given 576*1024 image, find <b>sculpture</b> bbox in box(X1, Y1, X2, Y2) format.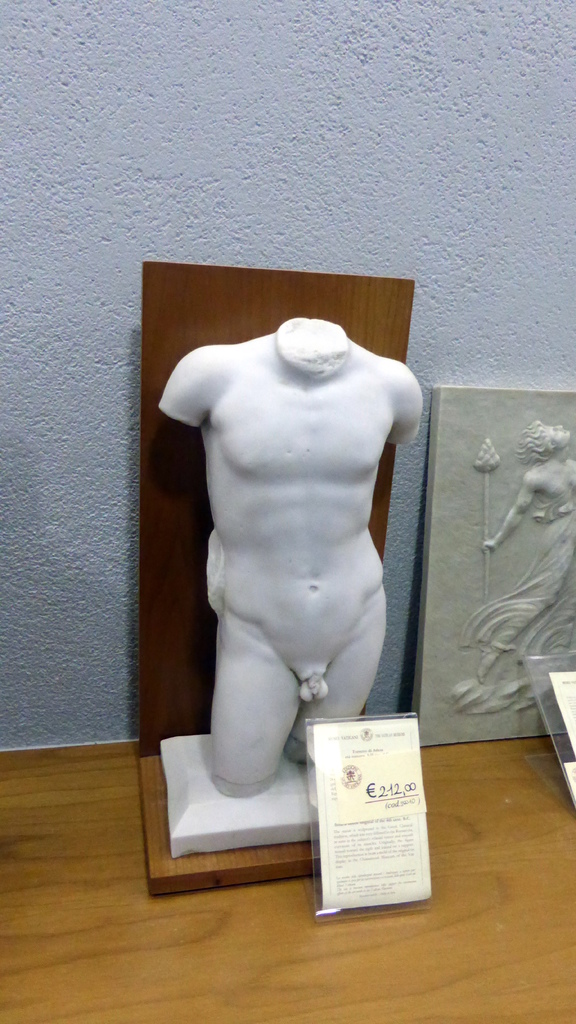
box(152, 300, 427, 850).
